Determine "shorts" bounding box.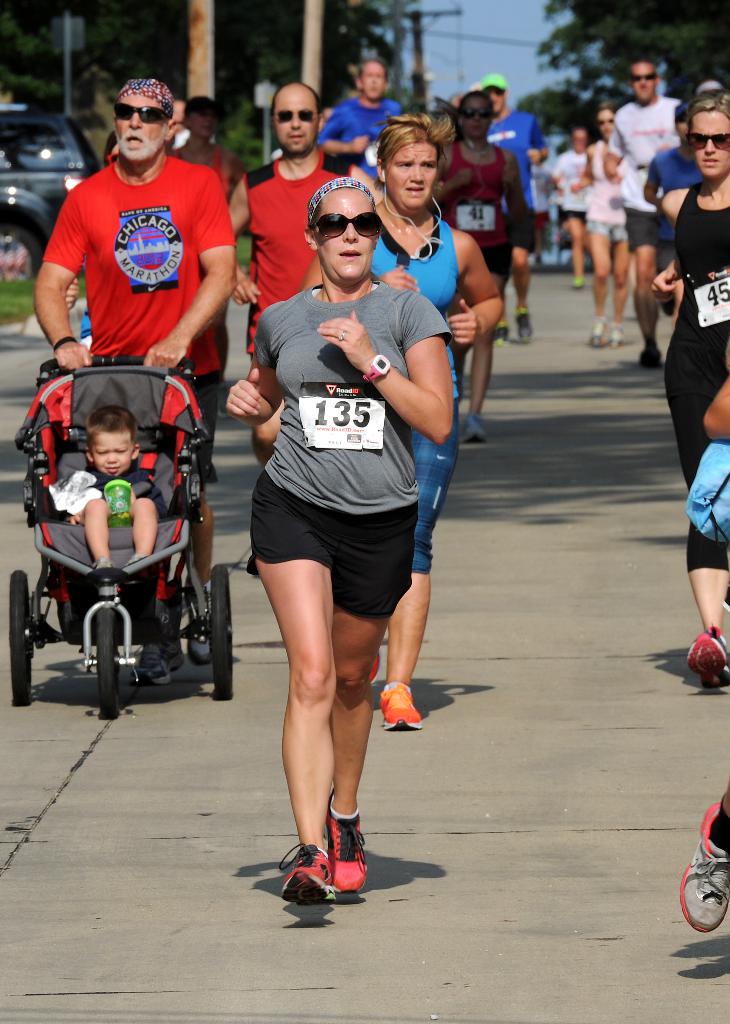
Determined: <region>478, 245, 512, 277</region>.
